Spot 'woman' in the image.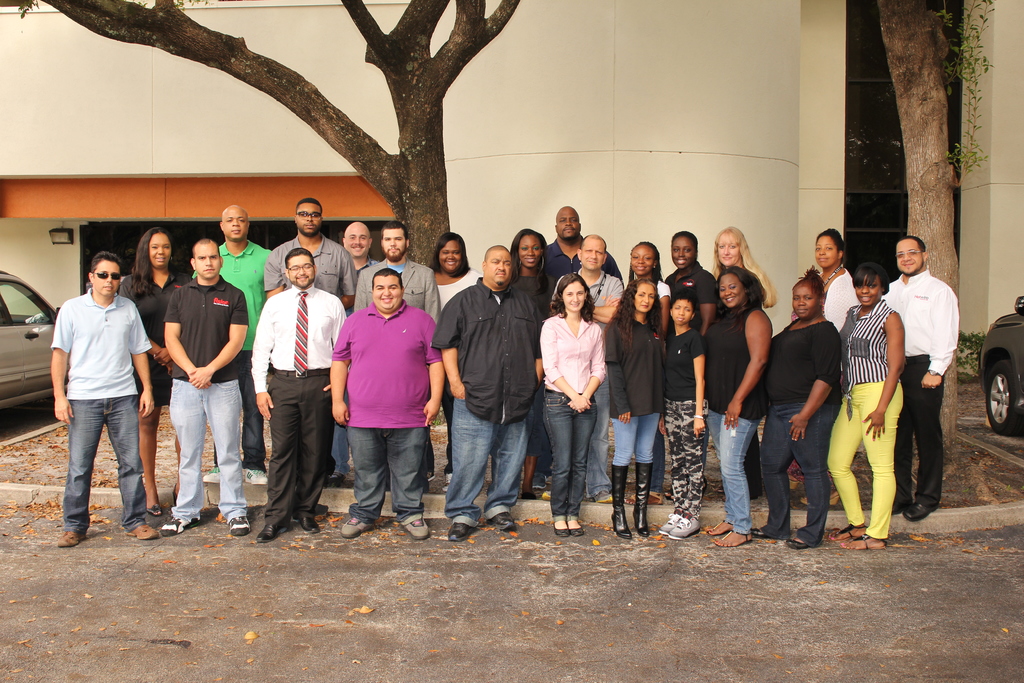
'woman' found at left=510, top=231, right=559, bottom=498.
